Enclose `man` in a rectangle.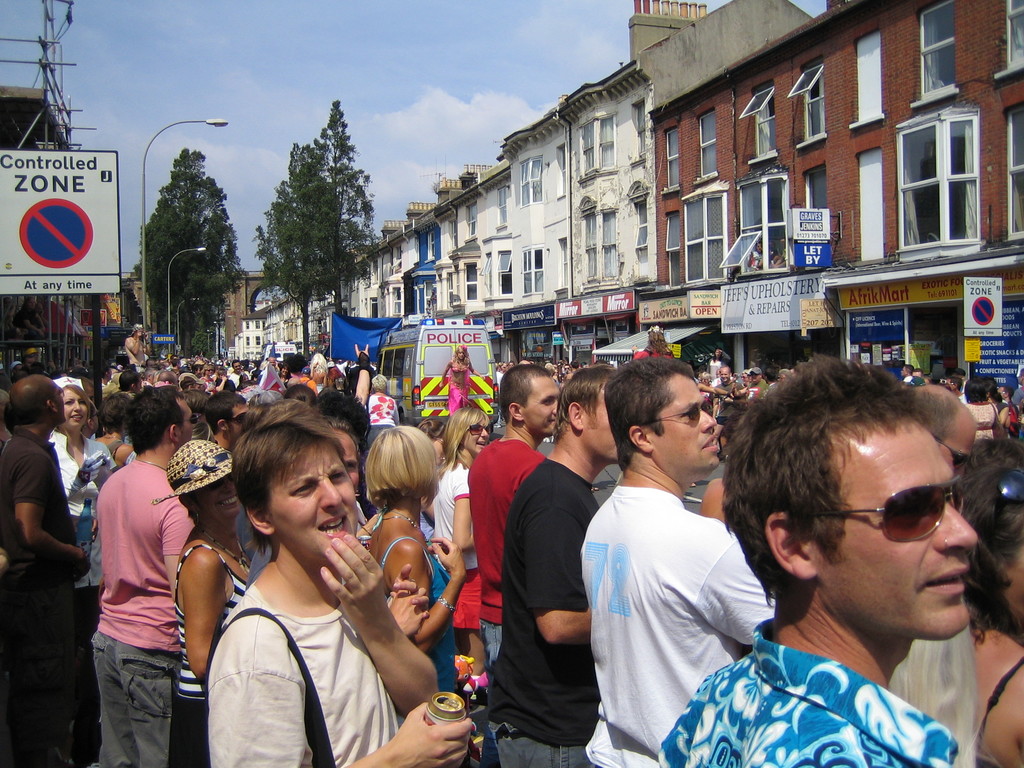
156:368:181:387.
